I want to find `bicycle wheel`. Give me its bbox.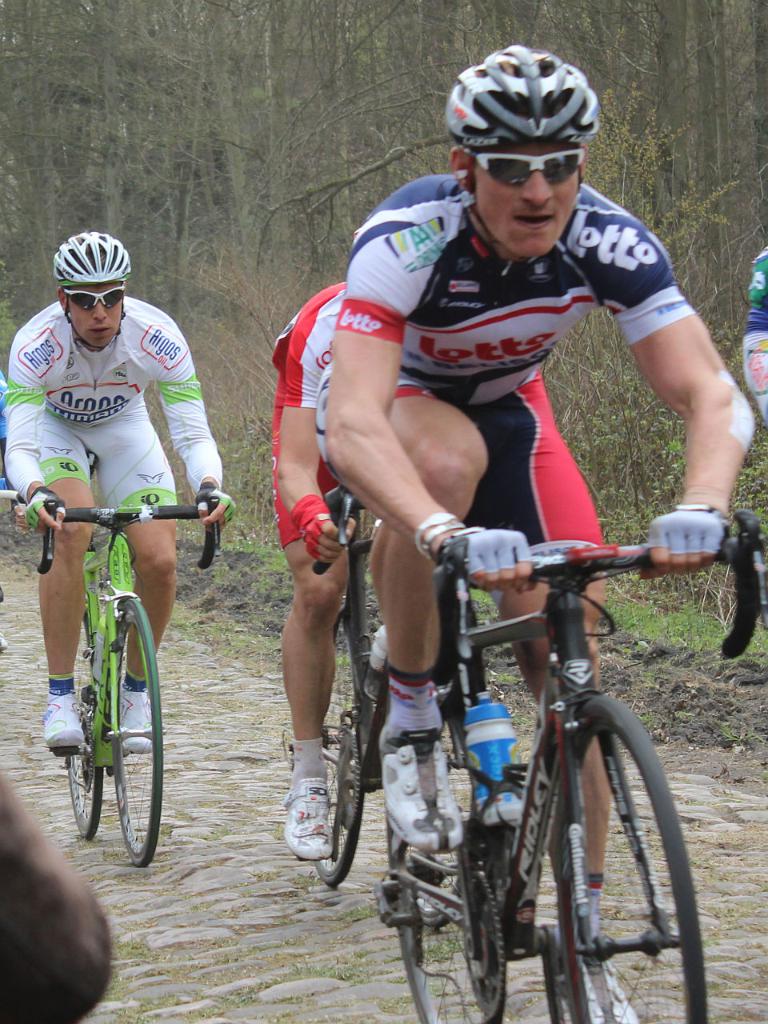
<box>389,735,505,1023</box>.
